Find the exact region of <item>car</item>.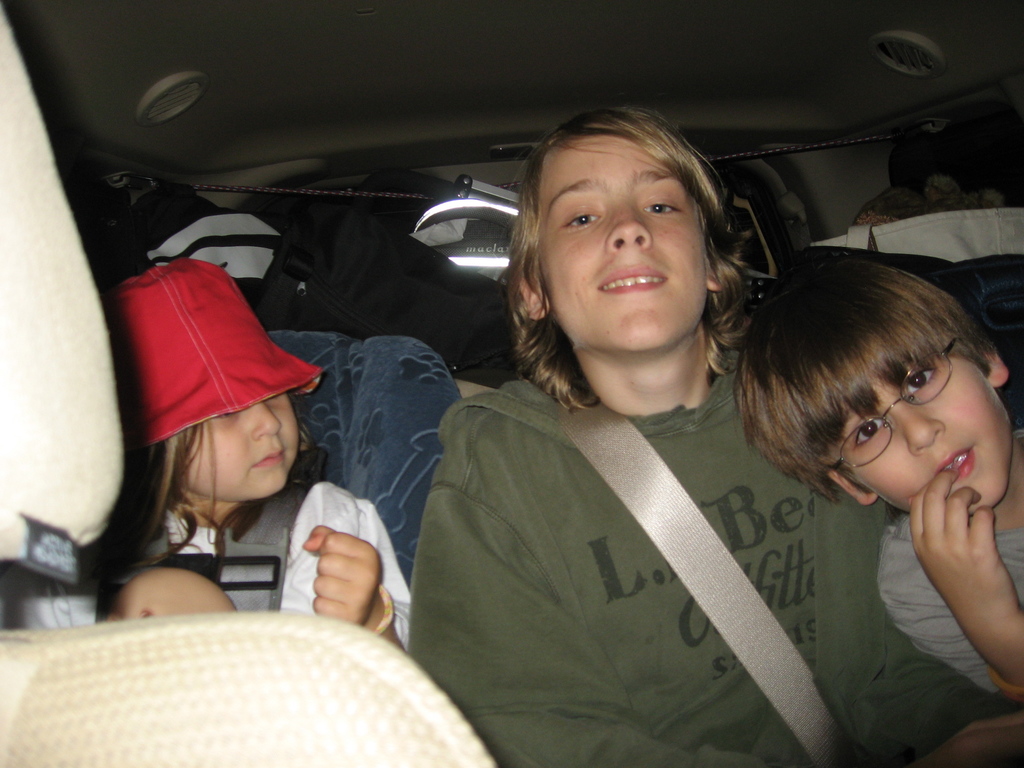
Exact region: <region>0, 0, 1023, 767</region>.
